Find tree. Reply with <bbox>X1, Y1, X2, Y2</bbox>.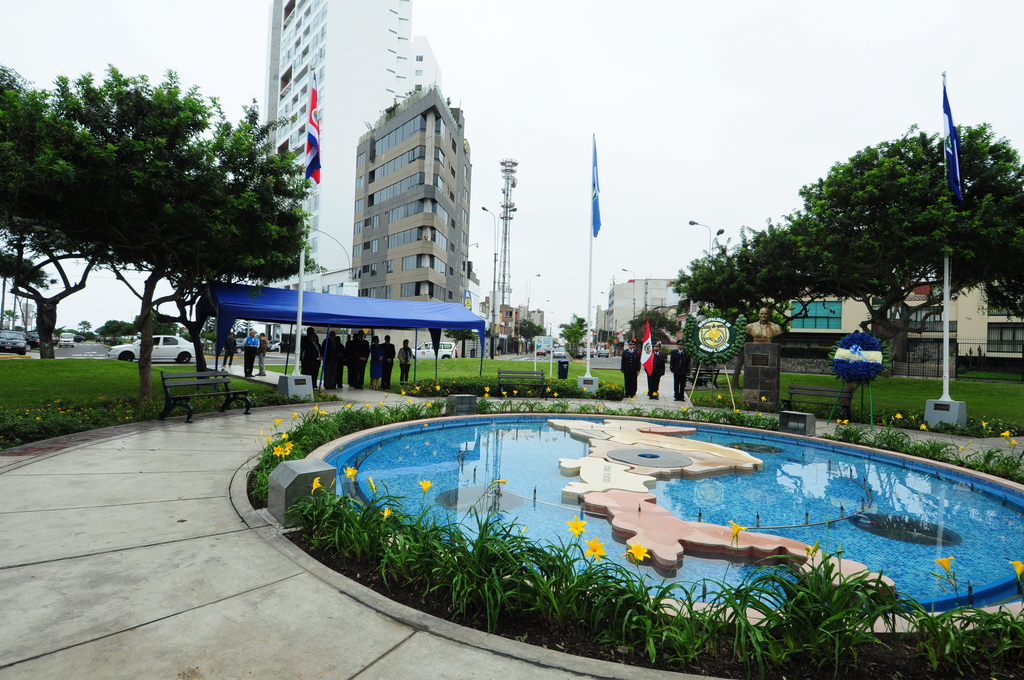
<bbox>18, 65, 302, 394</bbox>.
